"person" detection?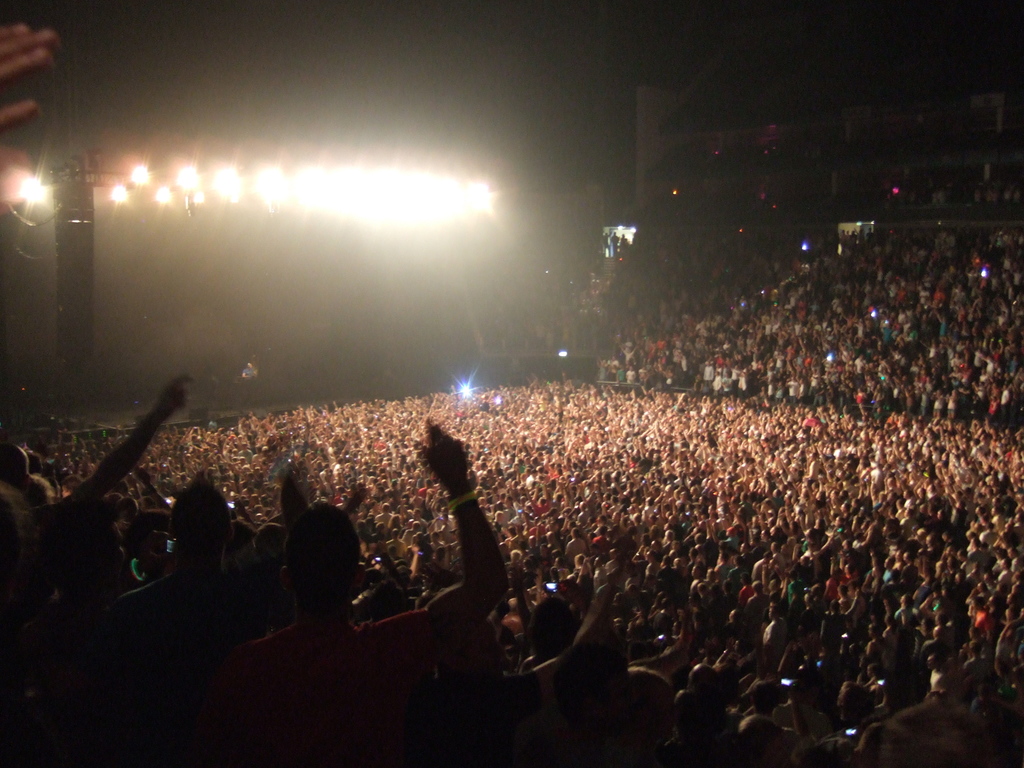
[x1=0, y1=376, x2=193, y2=589]
